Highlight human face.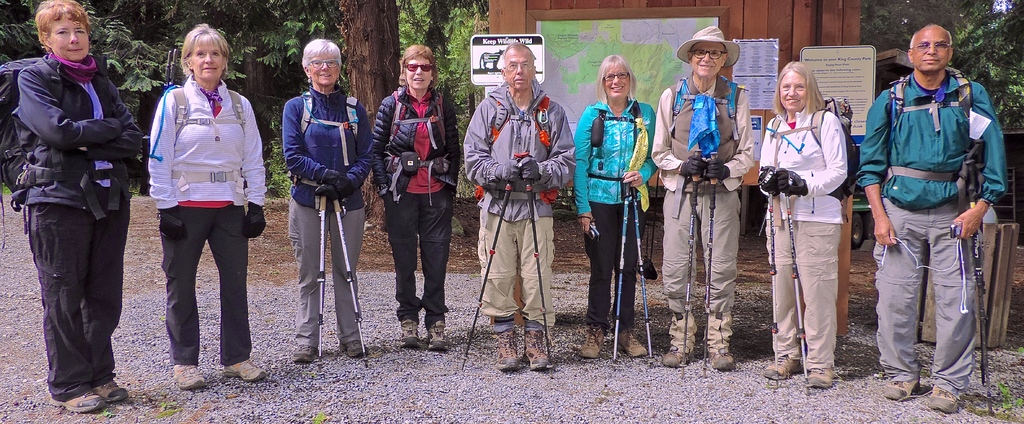
Highlighted region: BBox(780, 71, 801, 110).
